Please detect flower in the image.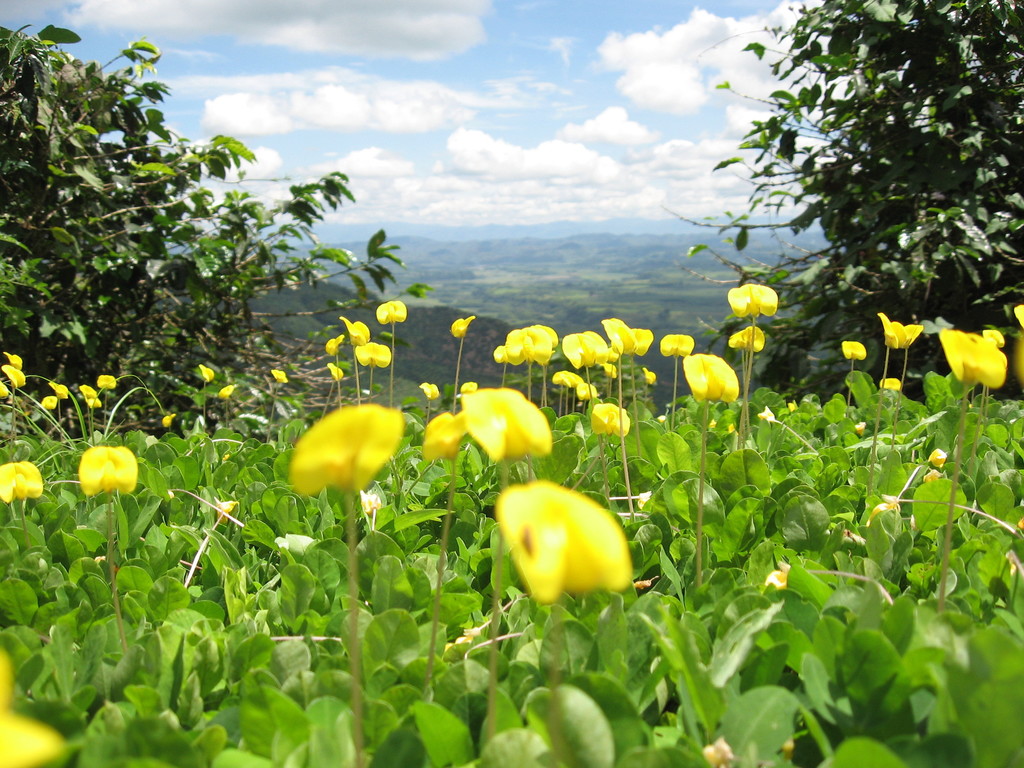
x1=877, y1=310, x2=922, y2=348.
